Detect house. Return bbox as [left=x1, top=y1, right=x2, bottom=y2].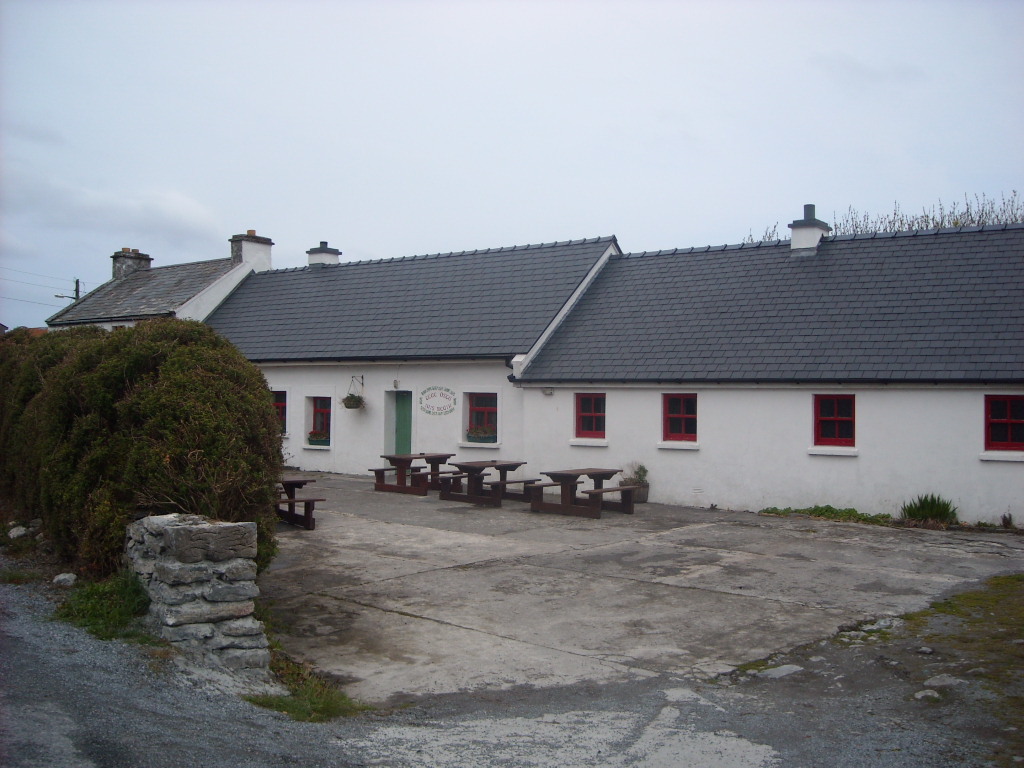
[left=98, top=202, right=961, bottom=530].
